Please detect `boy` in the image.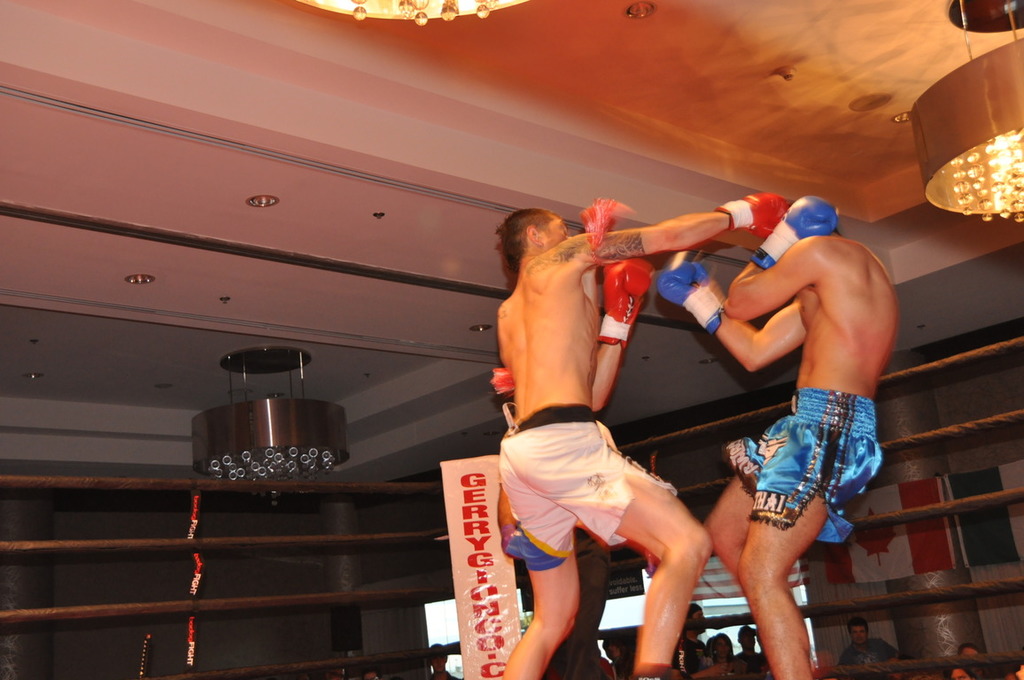
l=467, t=151, r=850, b=653.
